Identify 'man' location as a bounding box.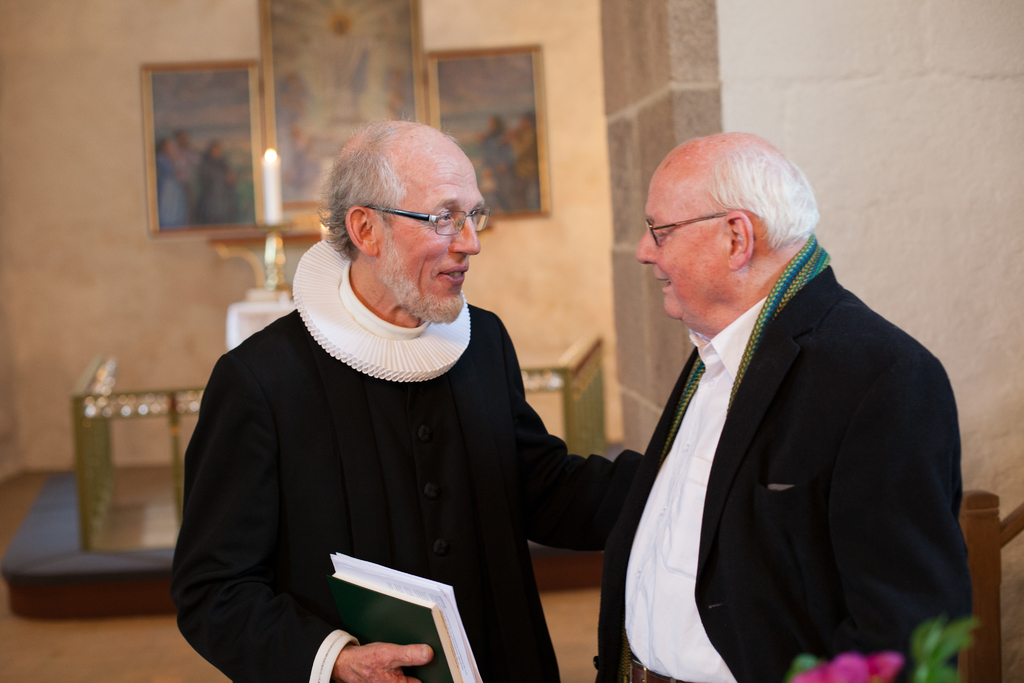
[x1=572, y1=119, x2=975, y2=675].
